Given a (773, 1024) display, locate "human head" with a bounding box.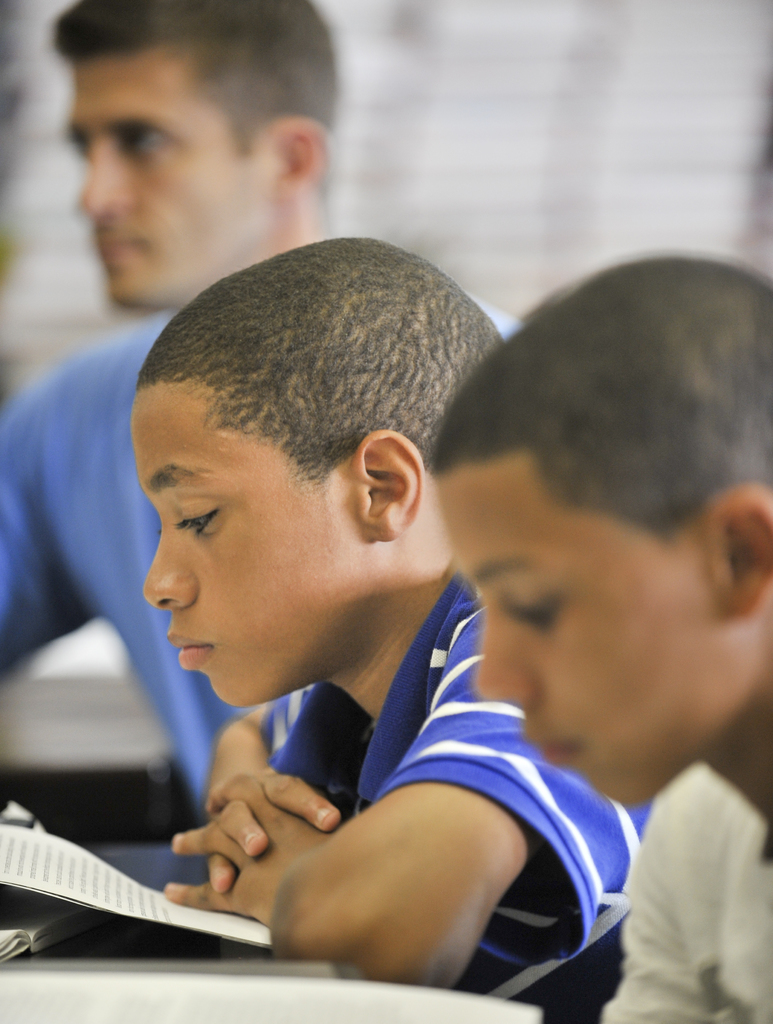
Located: Rect(425, 250, 772, 820).
